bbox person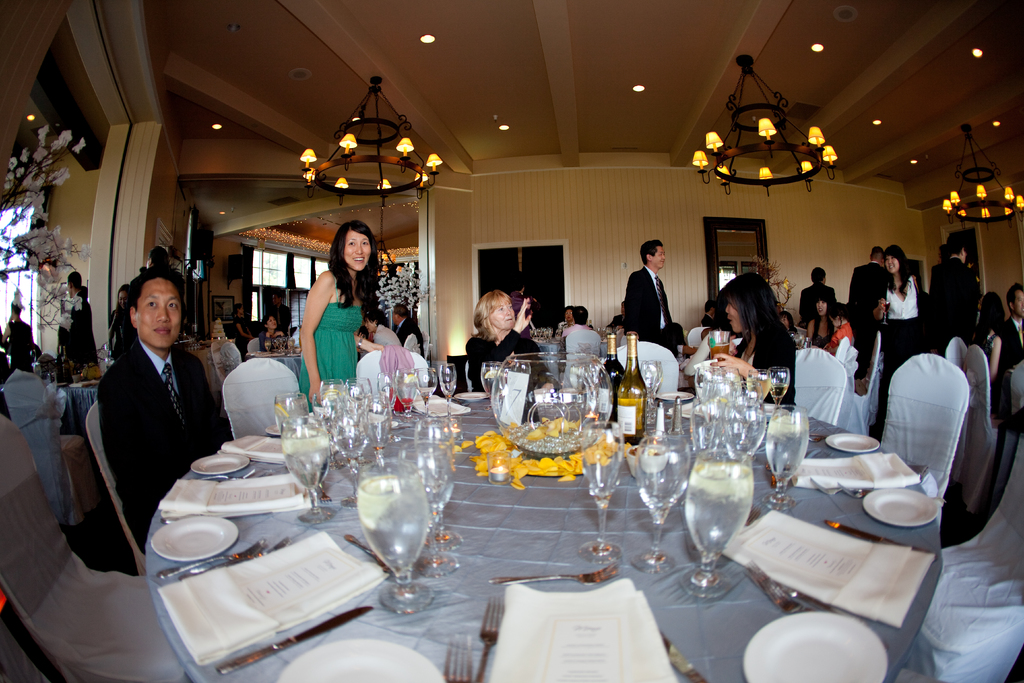
(x1=627, y1=234, x2=685, y2=374)
